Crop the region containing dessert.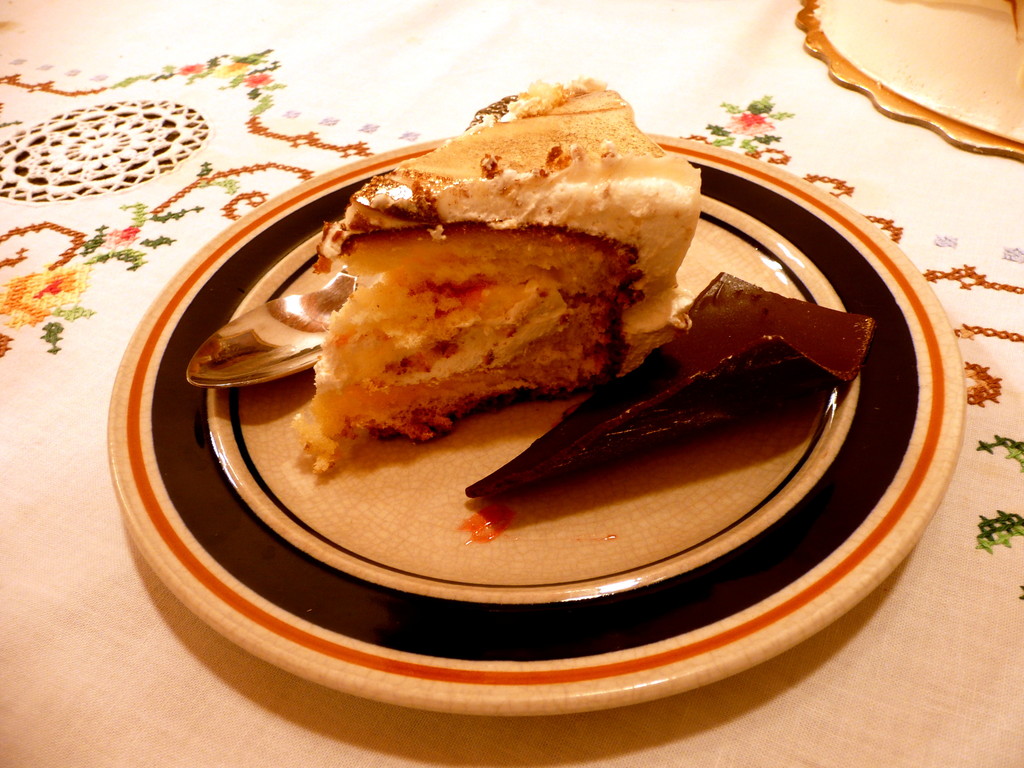
Crop region: rect(470, 264, 893, 500).
